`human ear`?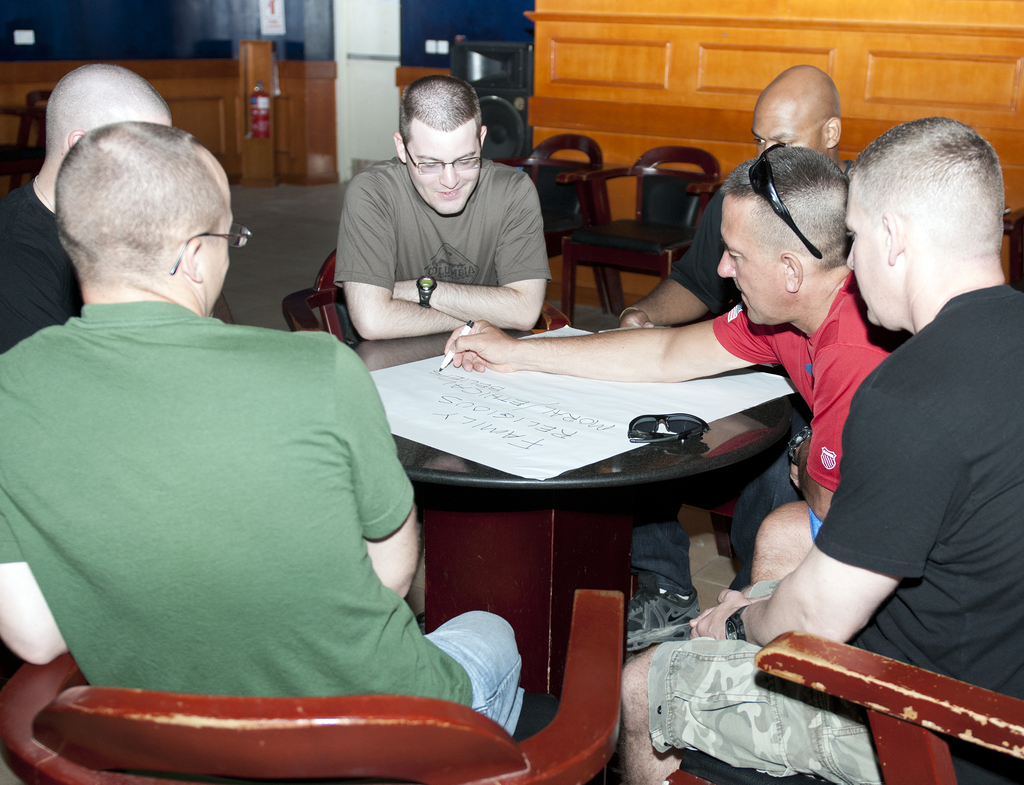
crop(880, 211, 904, 268)
